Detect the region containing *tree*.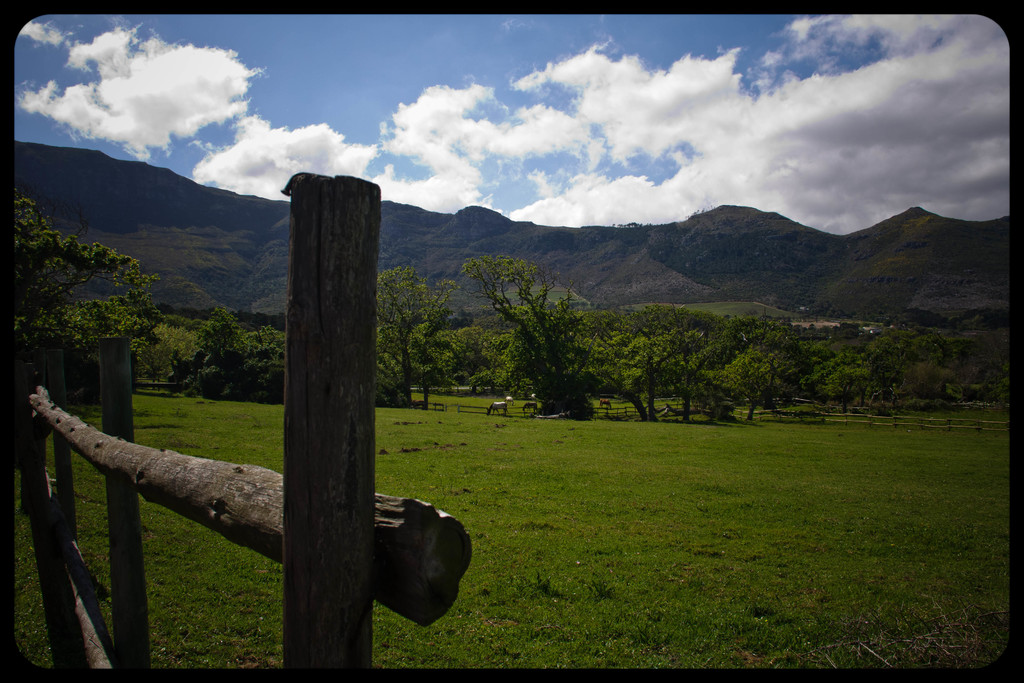
[461, 254, 604, 410].
